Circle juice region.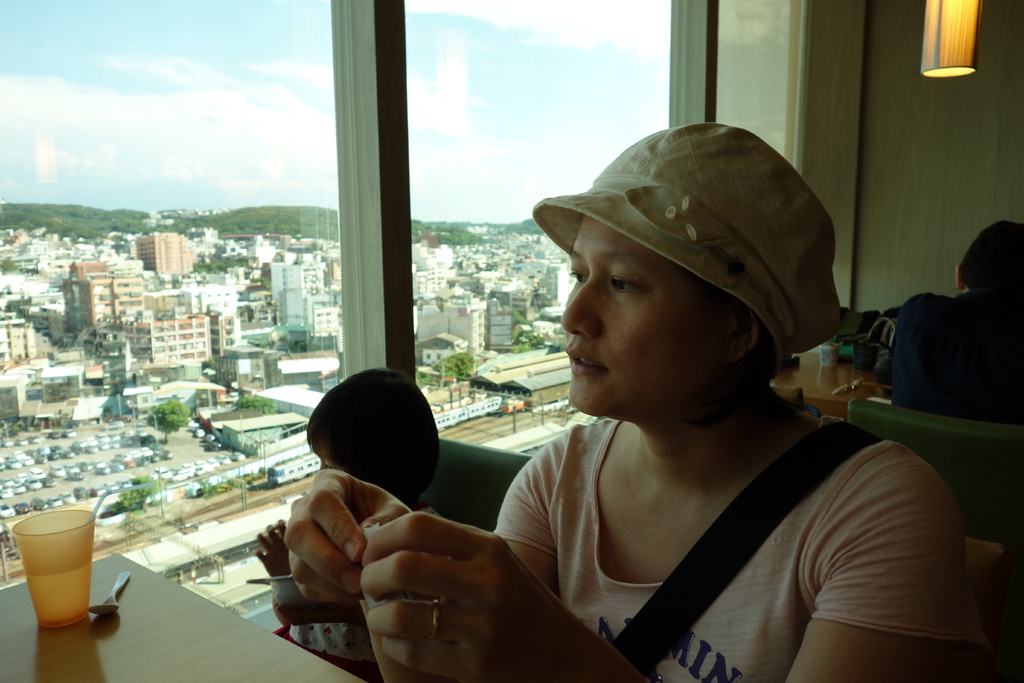
Region: rect(26, 562, 93, 625).
